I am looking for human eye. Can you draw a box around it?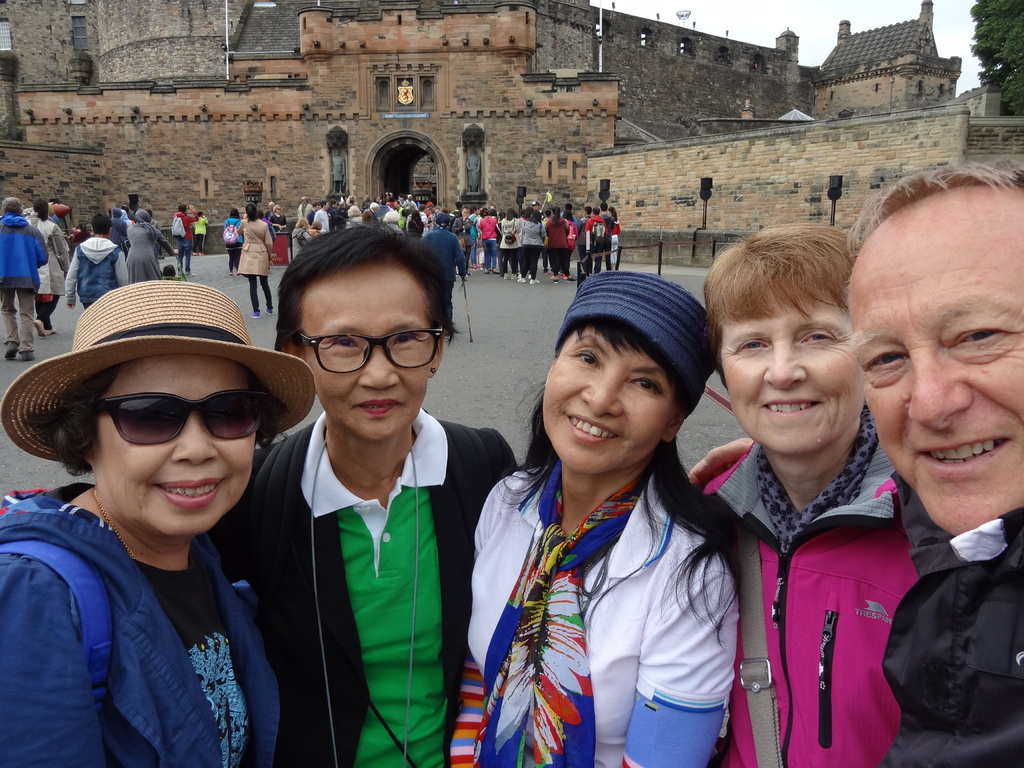
Sure, the bounding box is [793,326,837,349].
